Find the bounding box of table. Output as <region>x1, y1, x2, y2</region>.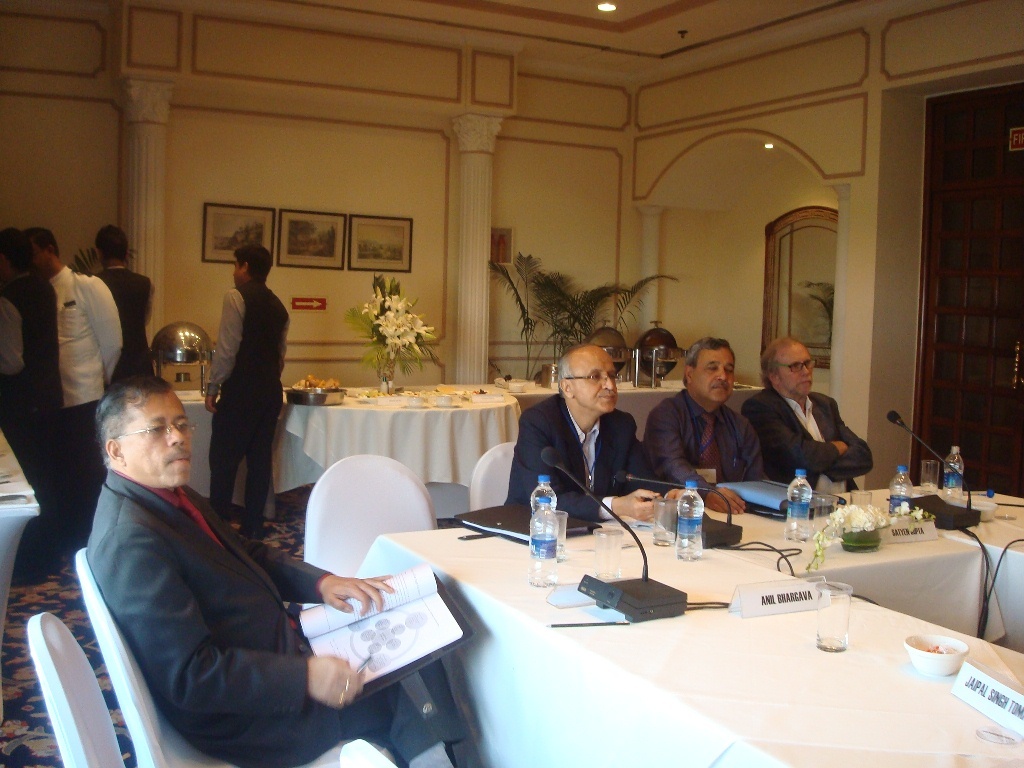
<region>274, 378, 528, 519</region>.
